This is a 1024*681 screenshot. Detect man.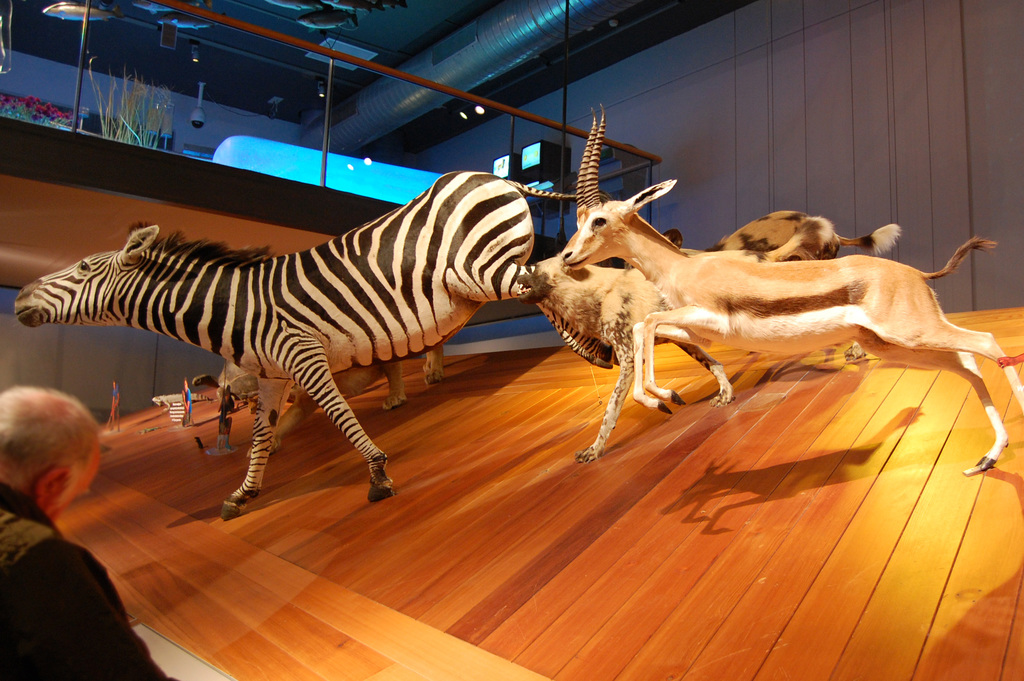
(left=0, top=399, right=144, bottom=671).
